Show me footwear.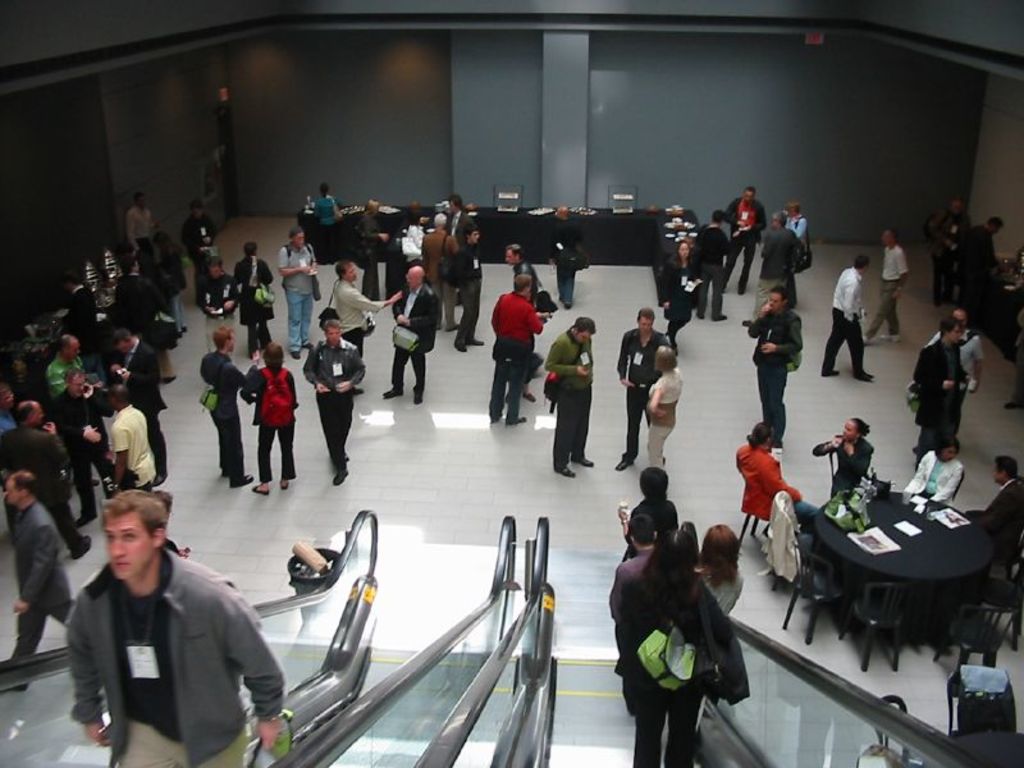
footwear is here: 353/384/366/398.
